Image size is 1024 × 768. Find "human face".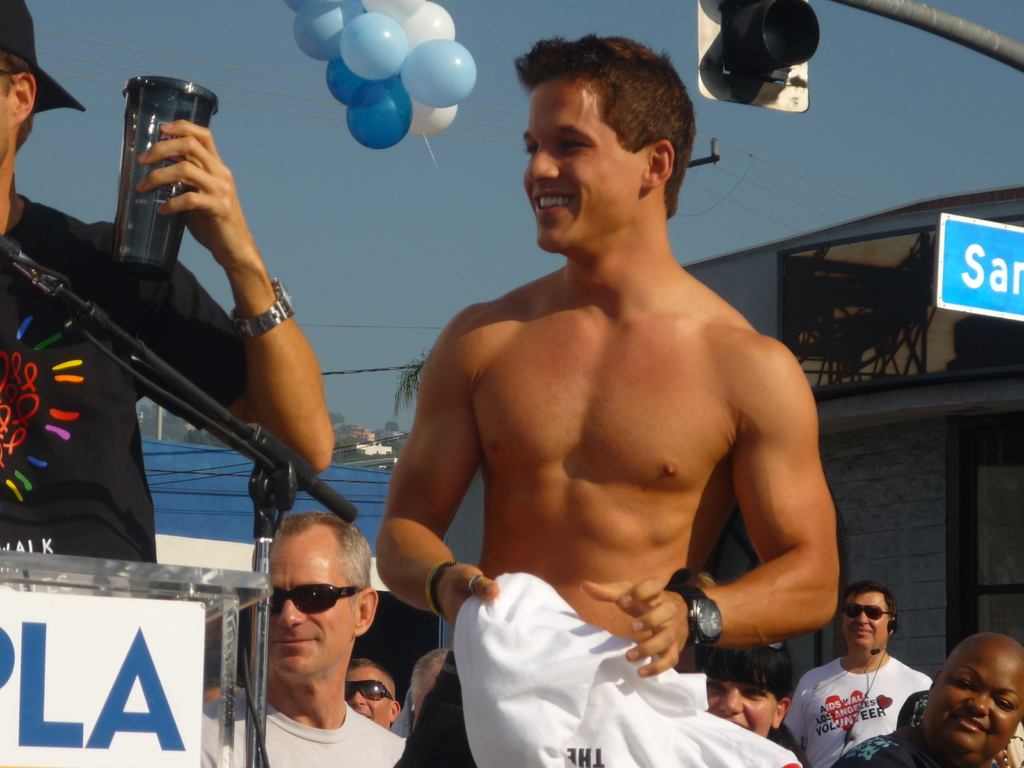
select_region(341, 664, 392, 729).
